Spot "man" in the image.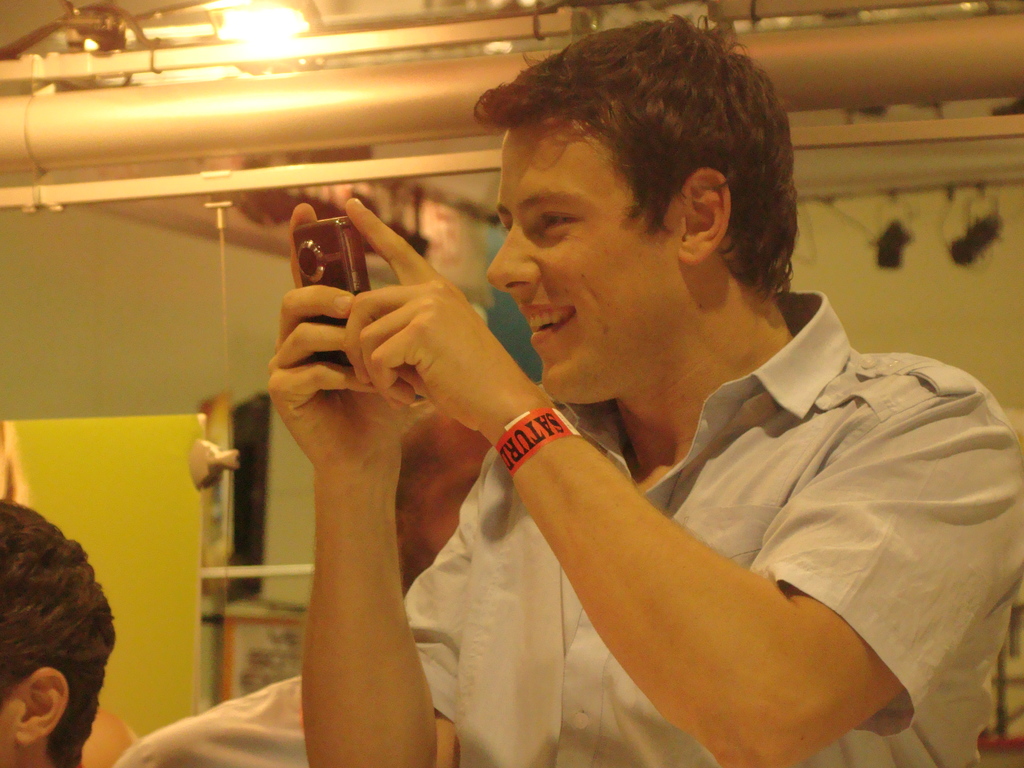
"man" found at [x1=115, y1=408, x2=495, y2=767].
